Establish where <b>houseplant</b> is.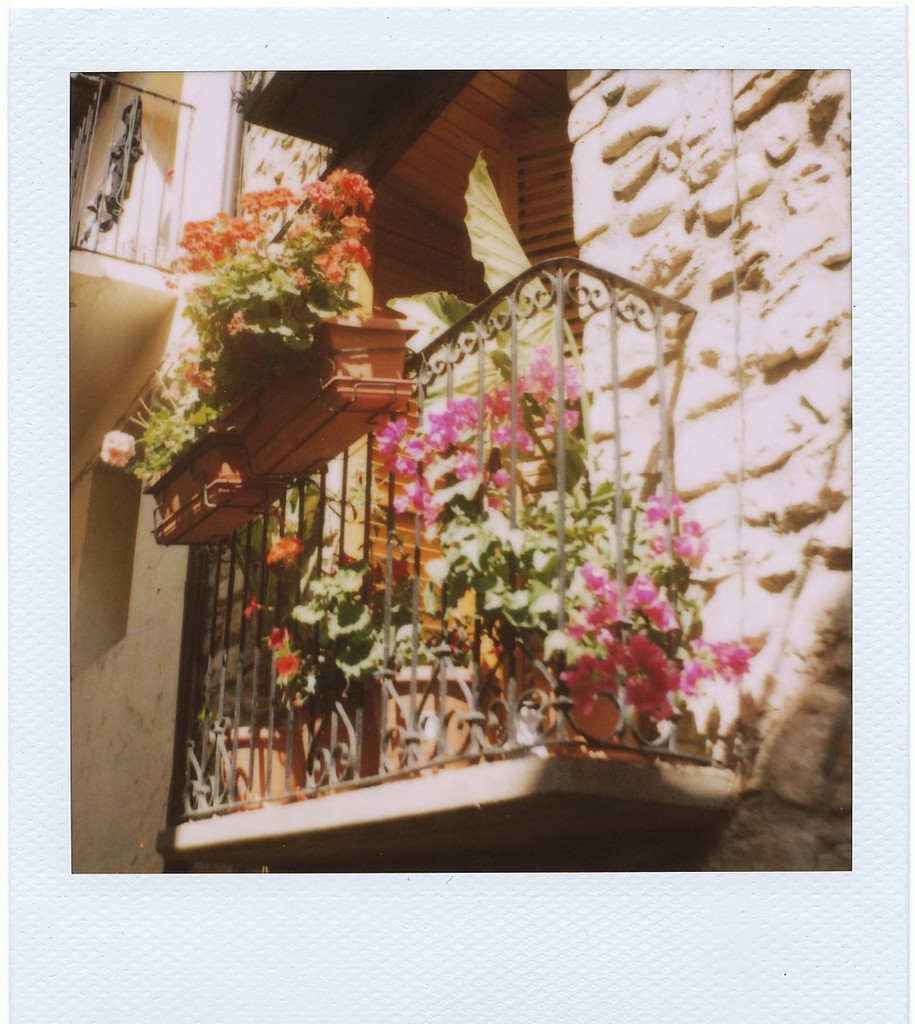
Established at box=[98, 162, 408, 550].
